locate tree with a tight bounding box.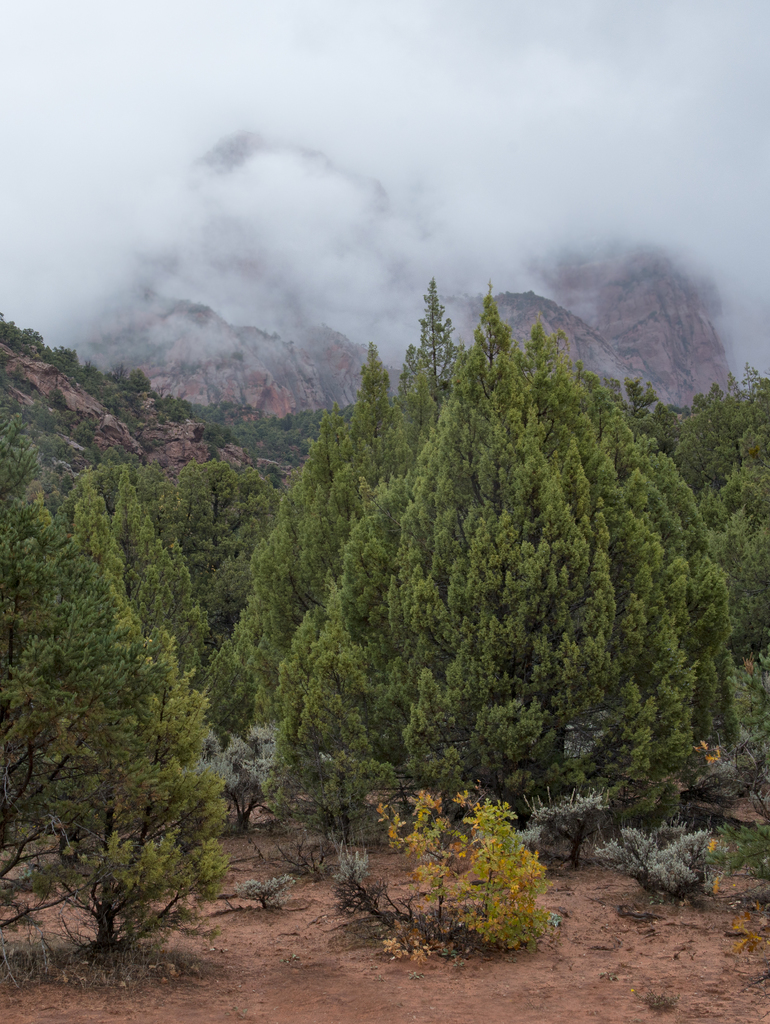
rect(0, 427, 136, 927).
